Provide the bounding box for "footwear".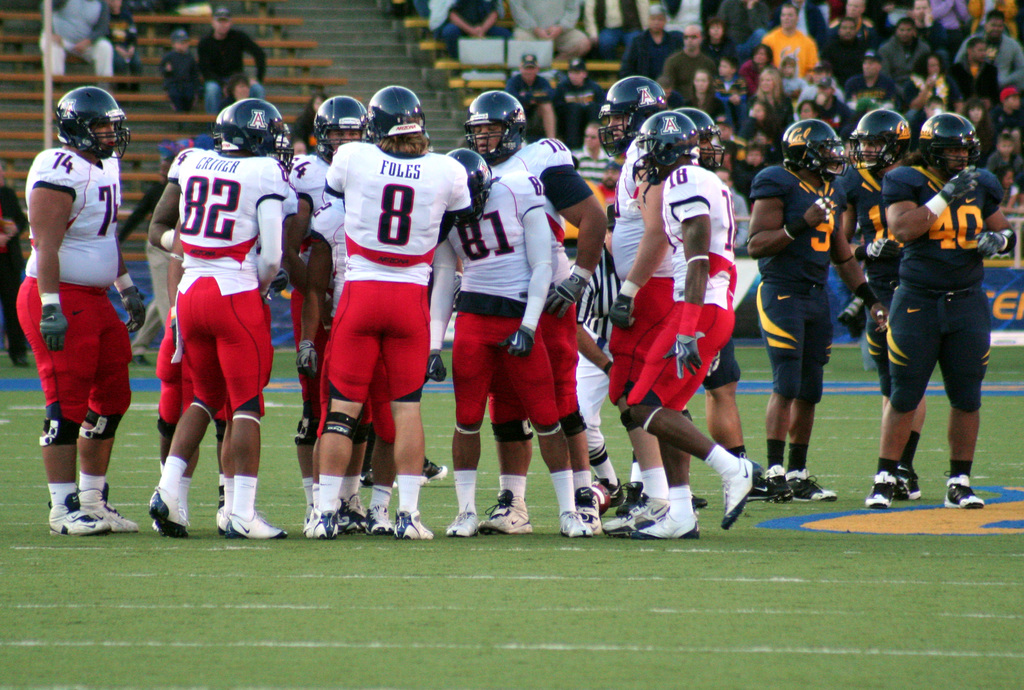
{"x1": 943, "y1": 474, "x2": 984, "y2": 510}.
